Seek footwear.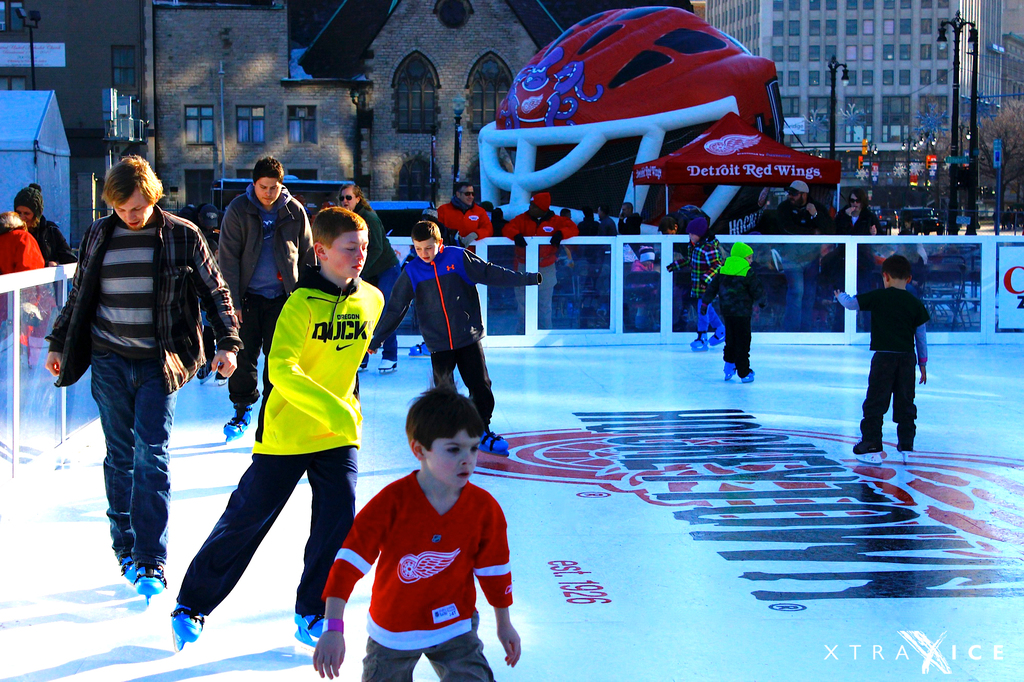
289/609/328/656.
